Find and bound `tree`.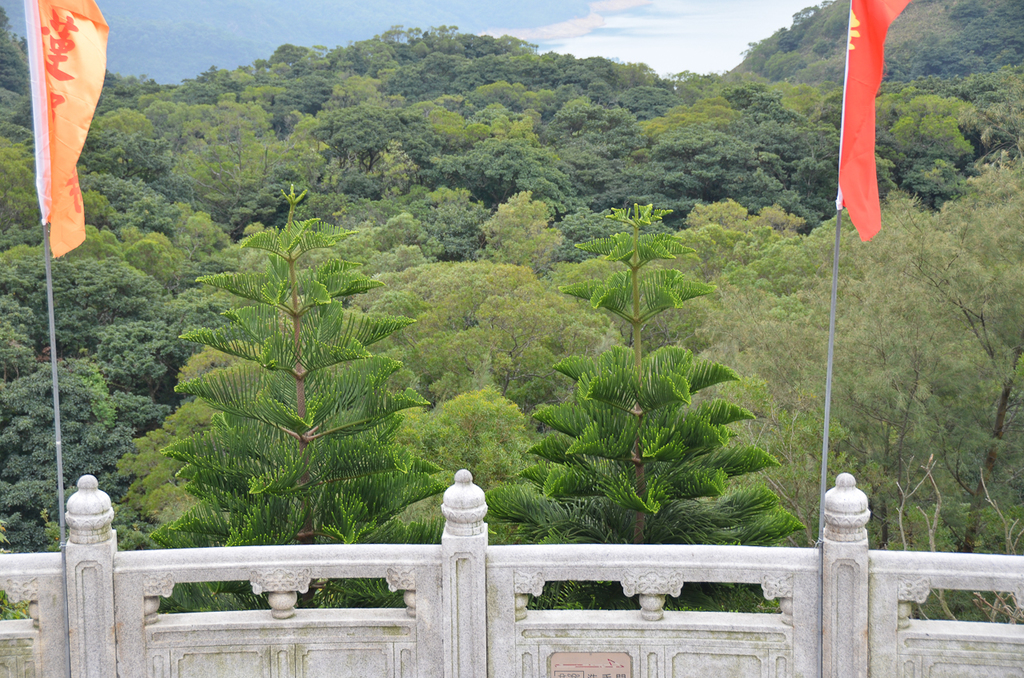
Bound: box(169, 205, 242, 260).
